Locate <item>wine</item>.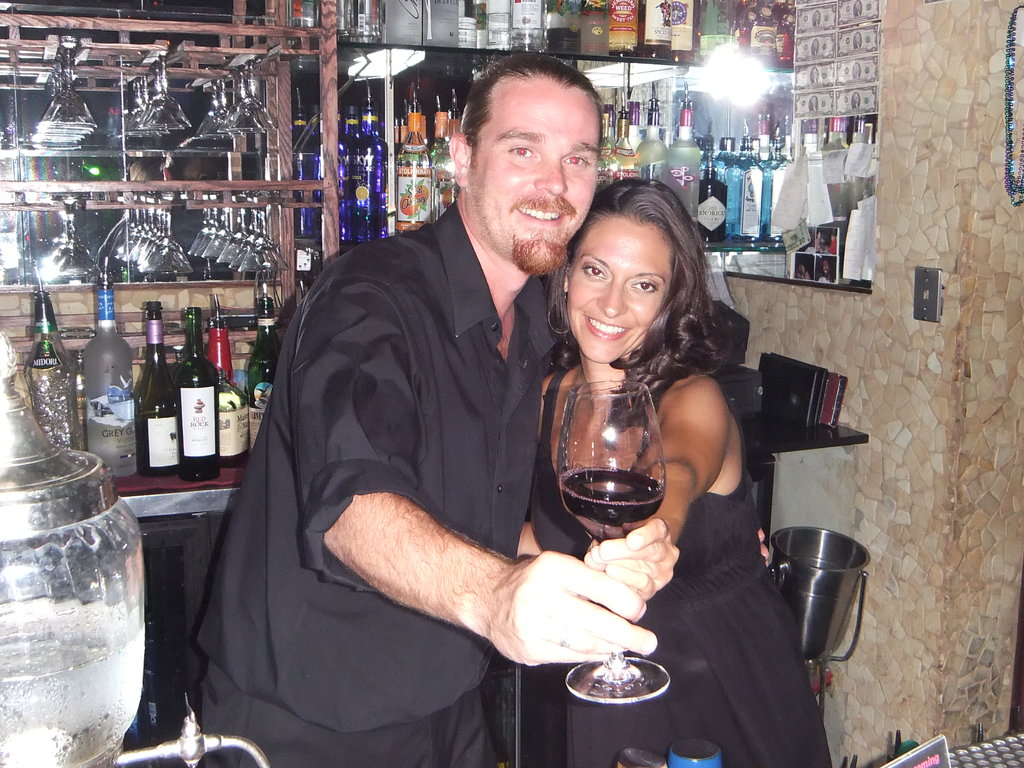
Bounding box: (left=209, top=300, right=246, bottom=468).
